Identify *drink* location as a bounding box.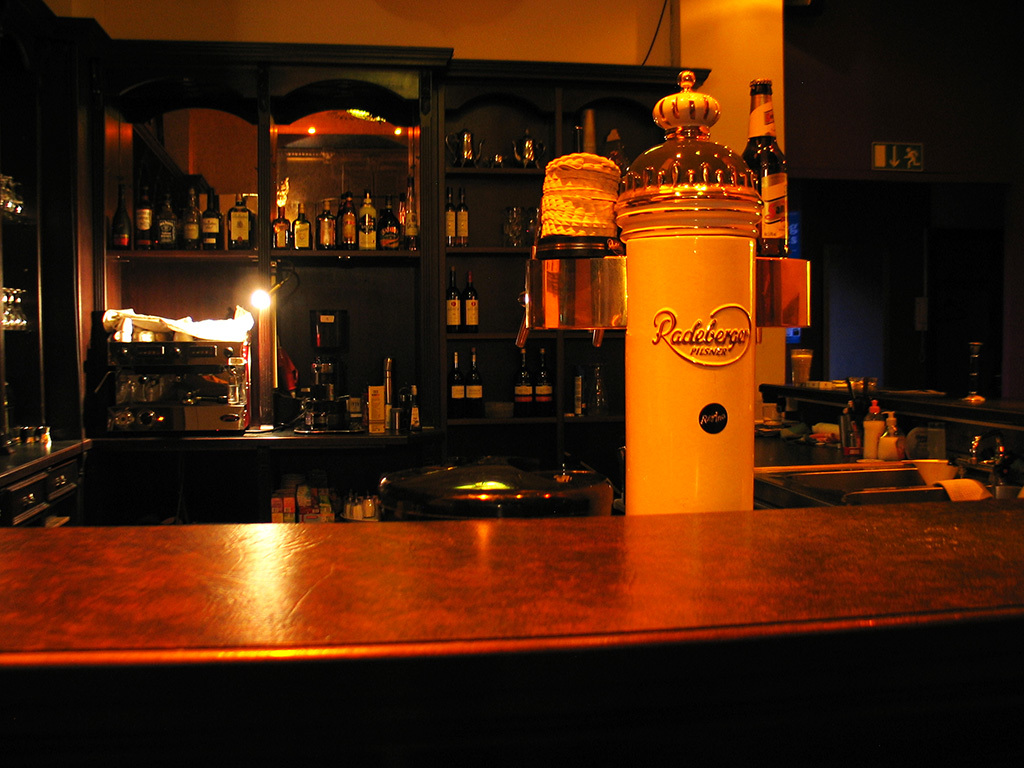
<box>449,345,464,412</box>.
